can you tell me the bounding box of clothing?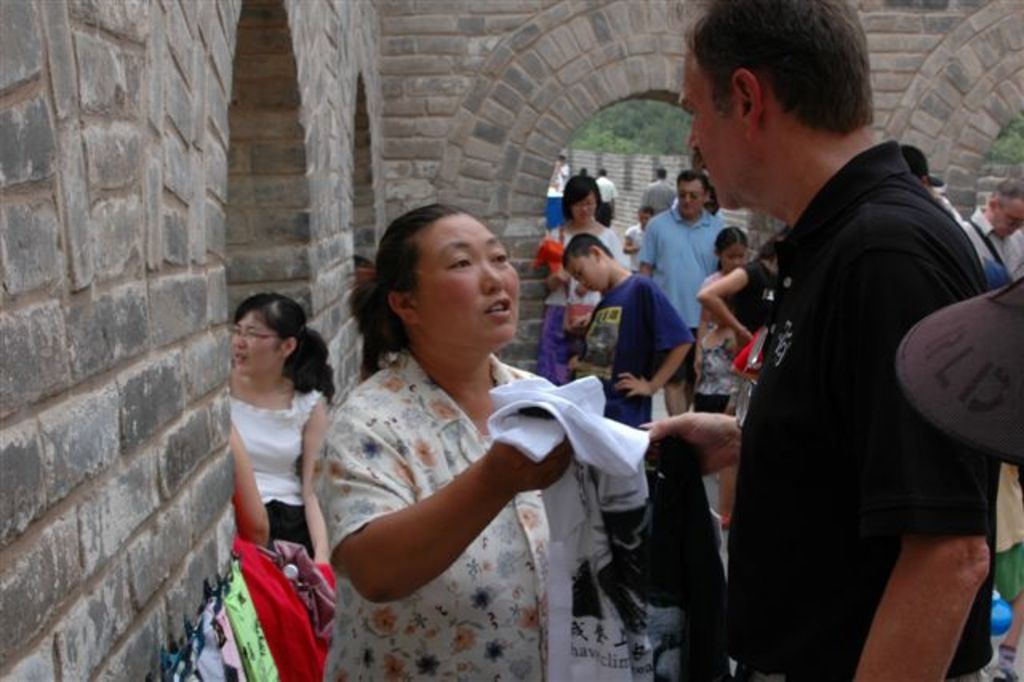
{"left": 706, "top": 75, "right": 1000, "bottom": 672}.
